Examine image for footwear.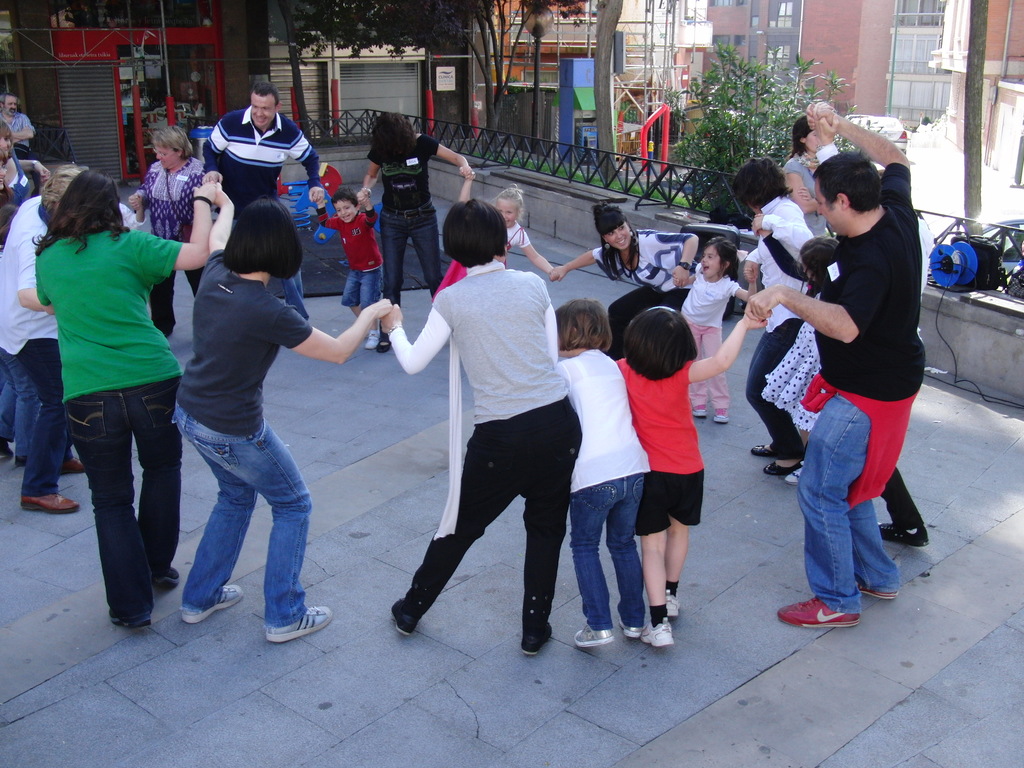
Examination result: bbox=(789, 465, 805, 483).
